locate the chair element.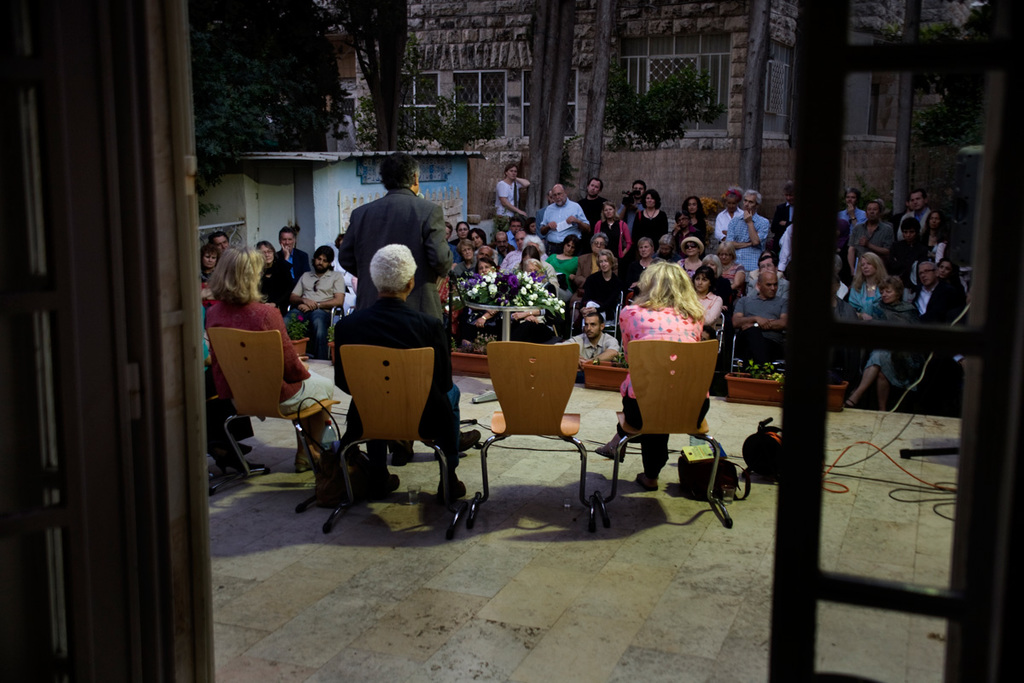
Element bbox: region(287, 299, 345, 355).
